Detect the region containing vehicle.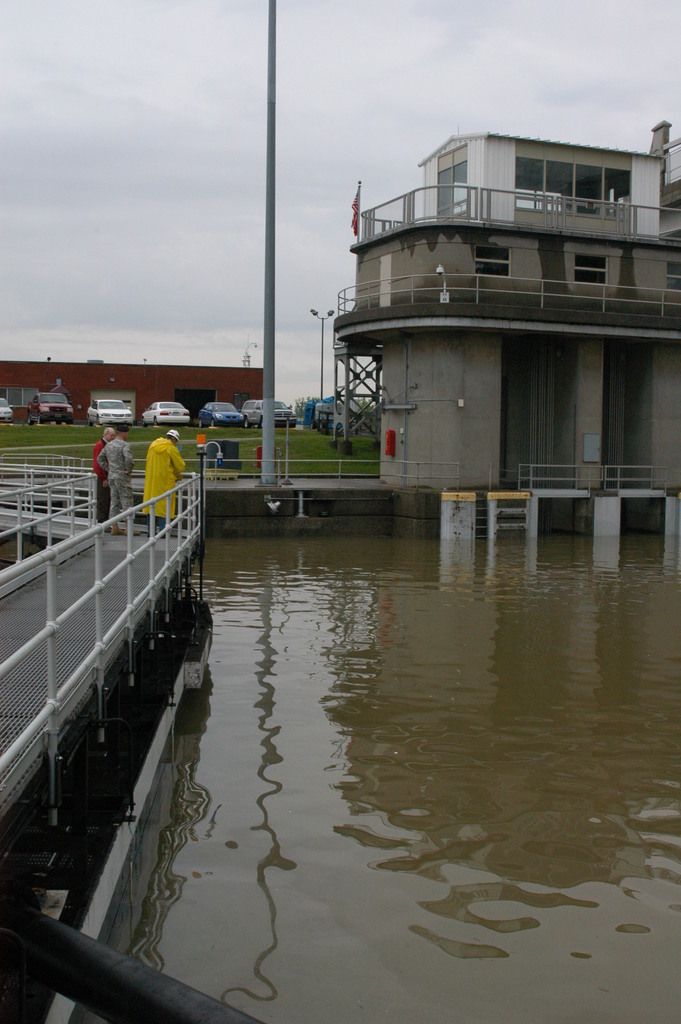
box(92, 393, 132, 423).
